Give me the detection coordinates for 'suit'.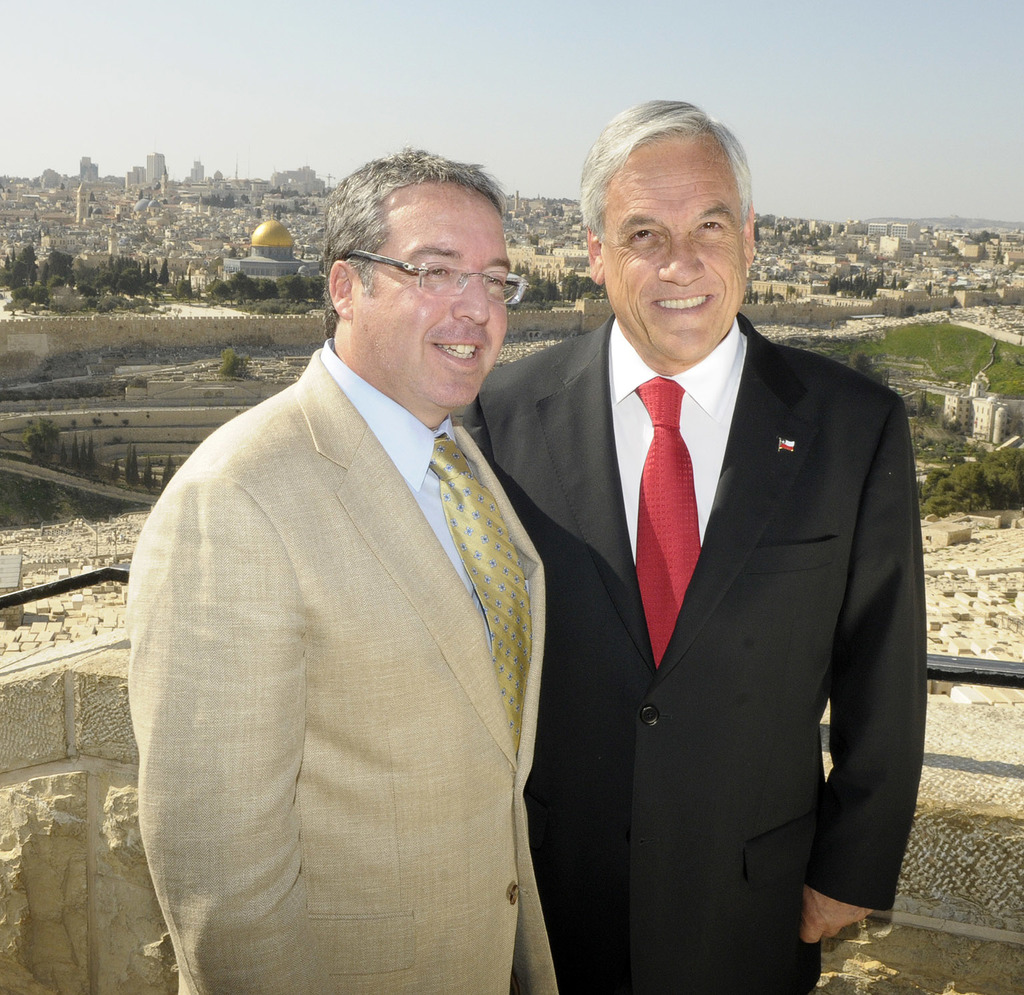
box=[126, 334, 562, 994].
